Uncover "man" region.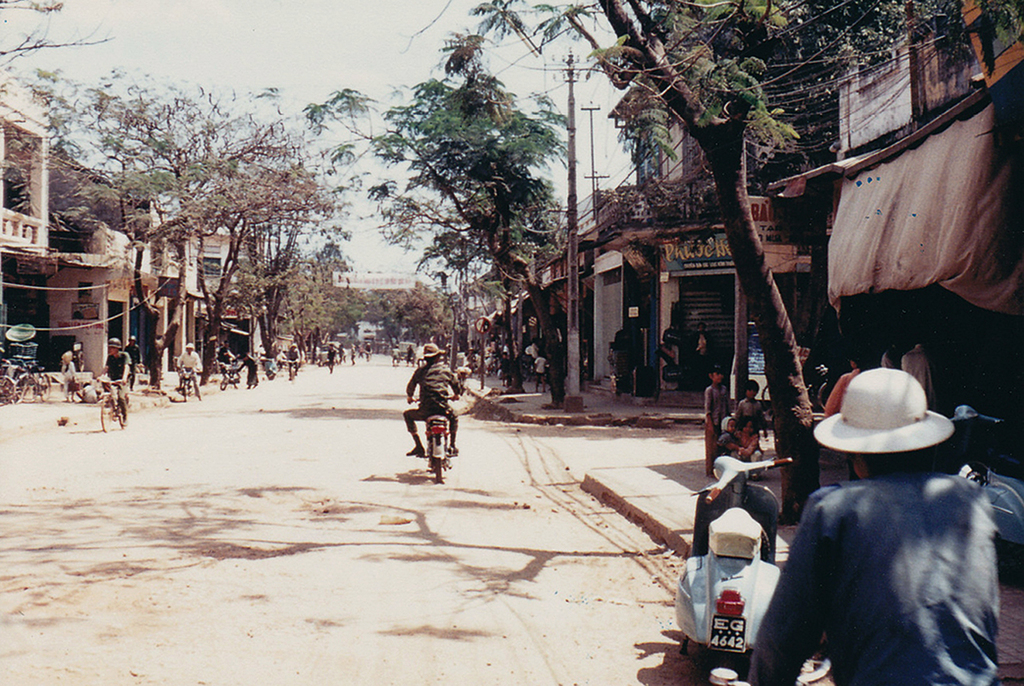
Uncovered: x1=712 y1=433 x2=1013 y2=685.
